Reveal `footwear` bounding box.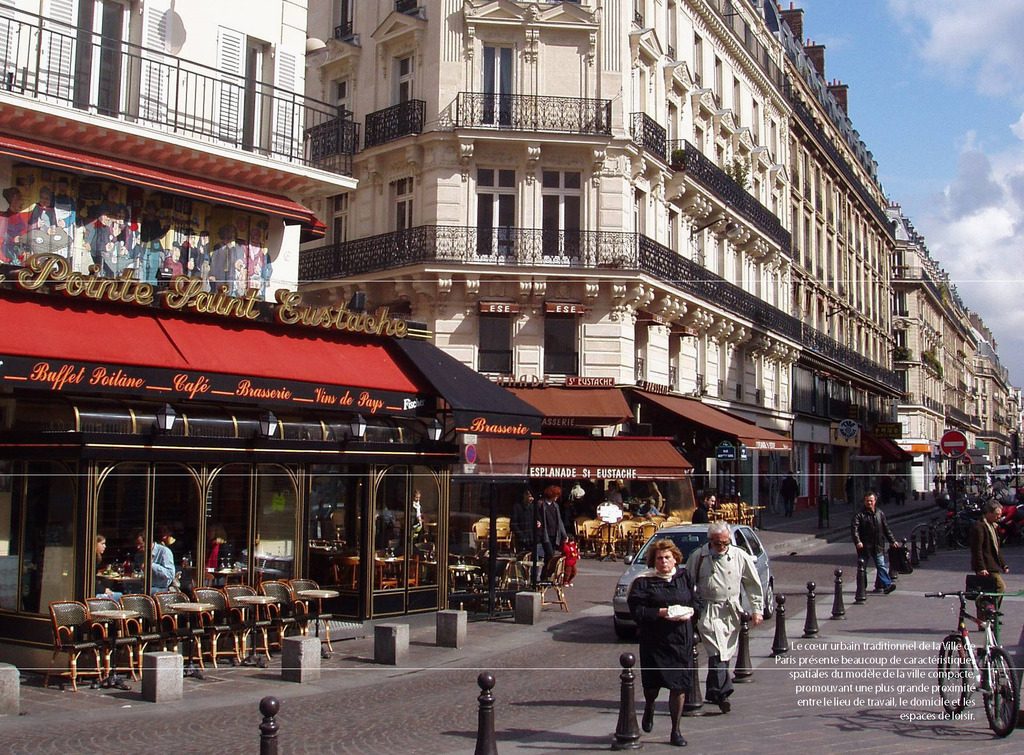
Revealed: (left=669, top=730, right=688, bottom=749).
